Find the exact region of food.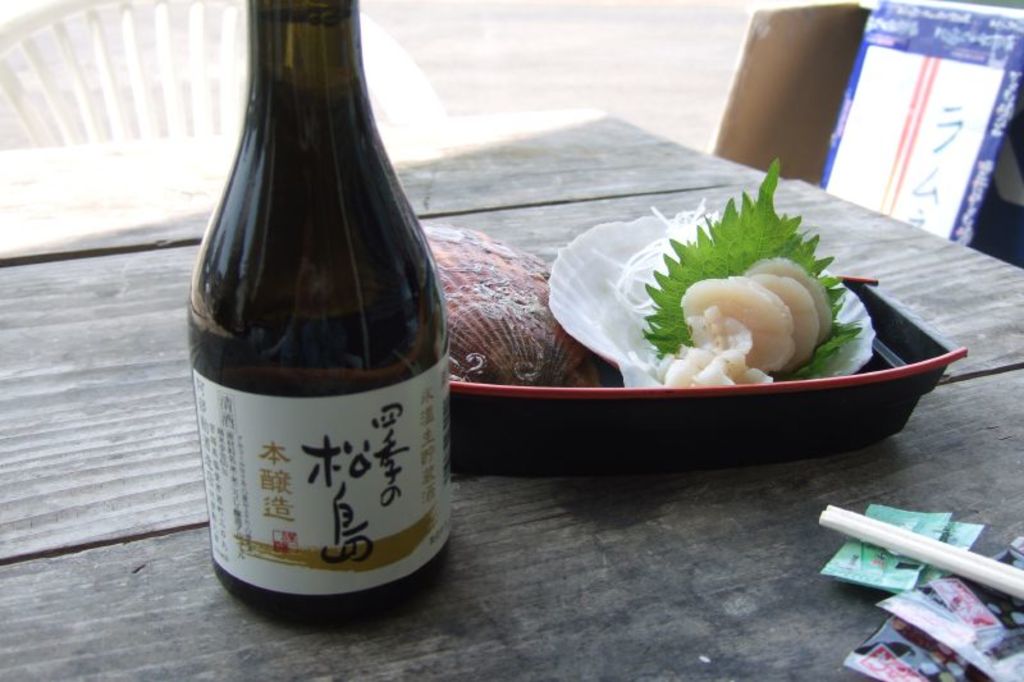
Exact region: region(686, 279, 794, 367).
